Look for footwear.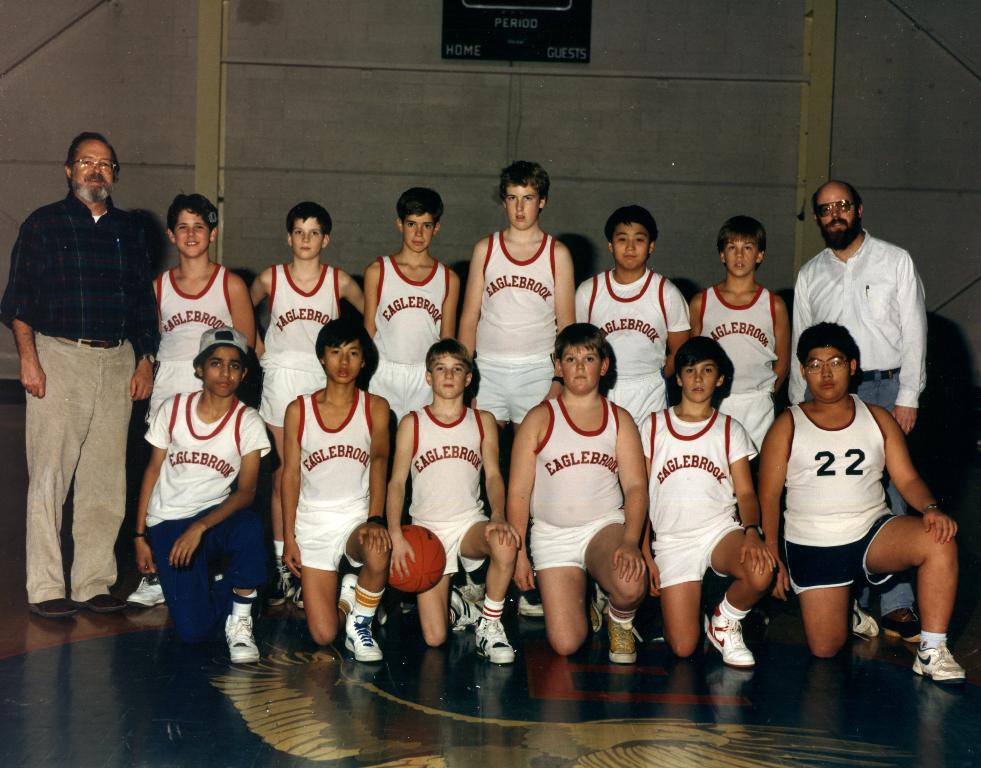
Found: (608, 614, 646, 666).
